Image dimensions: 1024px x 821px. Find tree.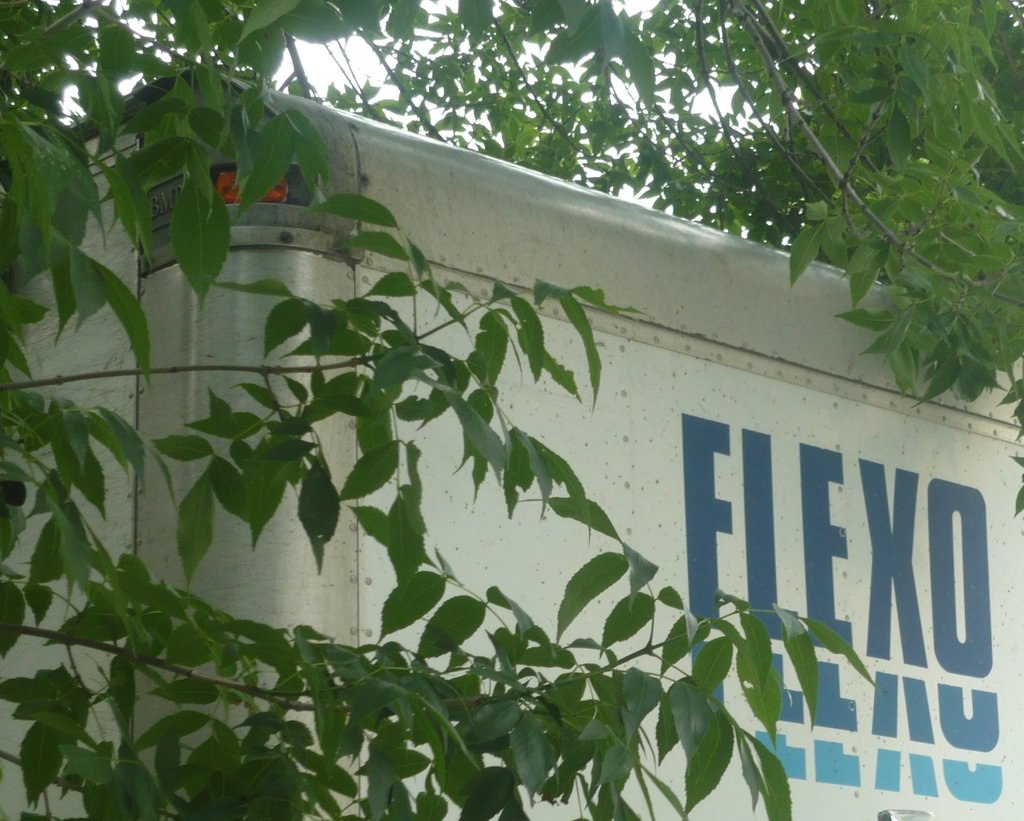
[left=0, top=0, right=1023, bottom=820].
